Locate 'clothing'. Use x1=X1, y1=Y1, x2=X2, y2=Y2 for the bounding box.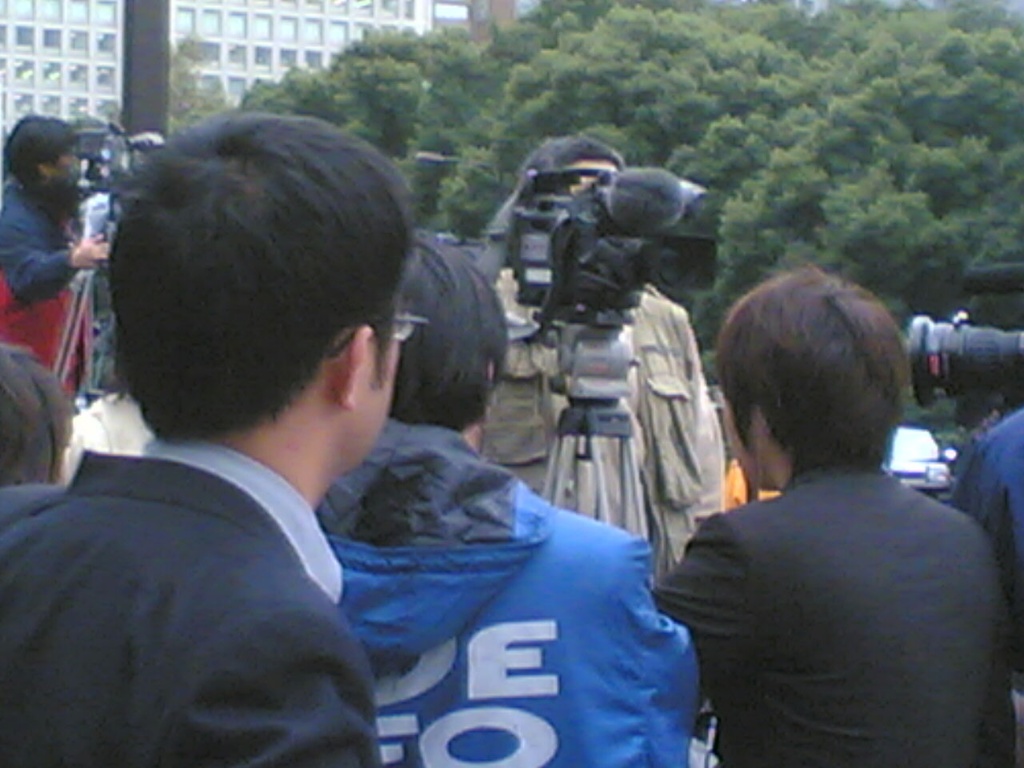
x1=9, y1=334, x2=439, y2=767.
